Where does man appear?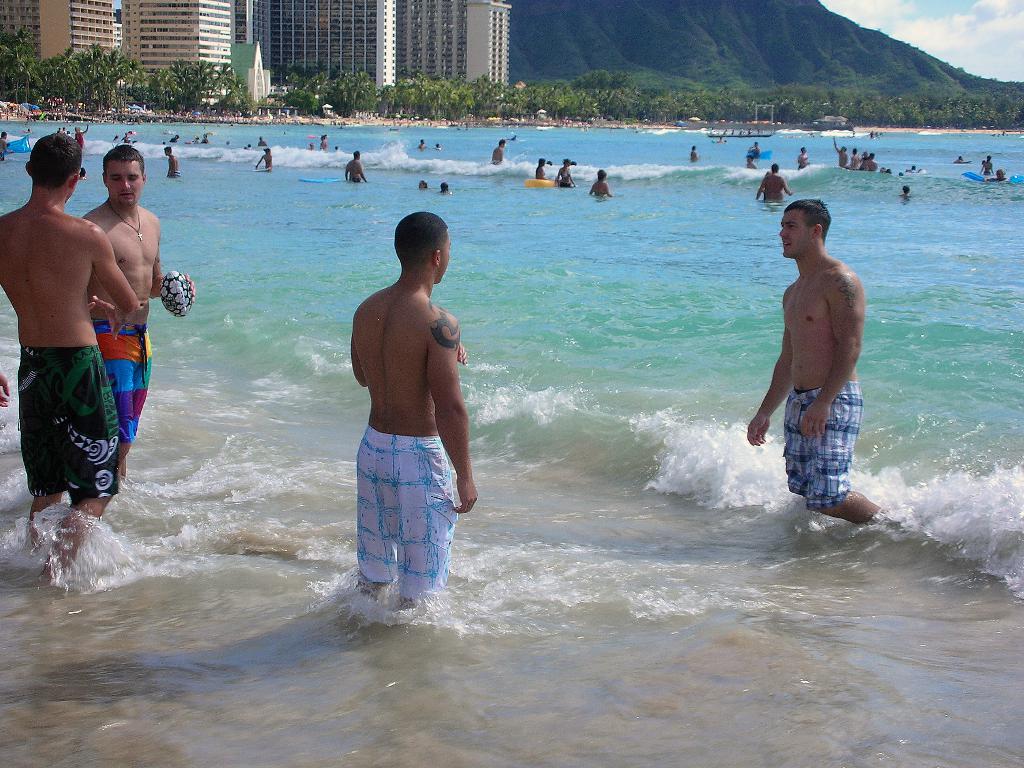
Appears at bbox(745, 199, 881, 525).
